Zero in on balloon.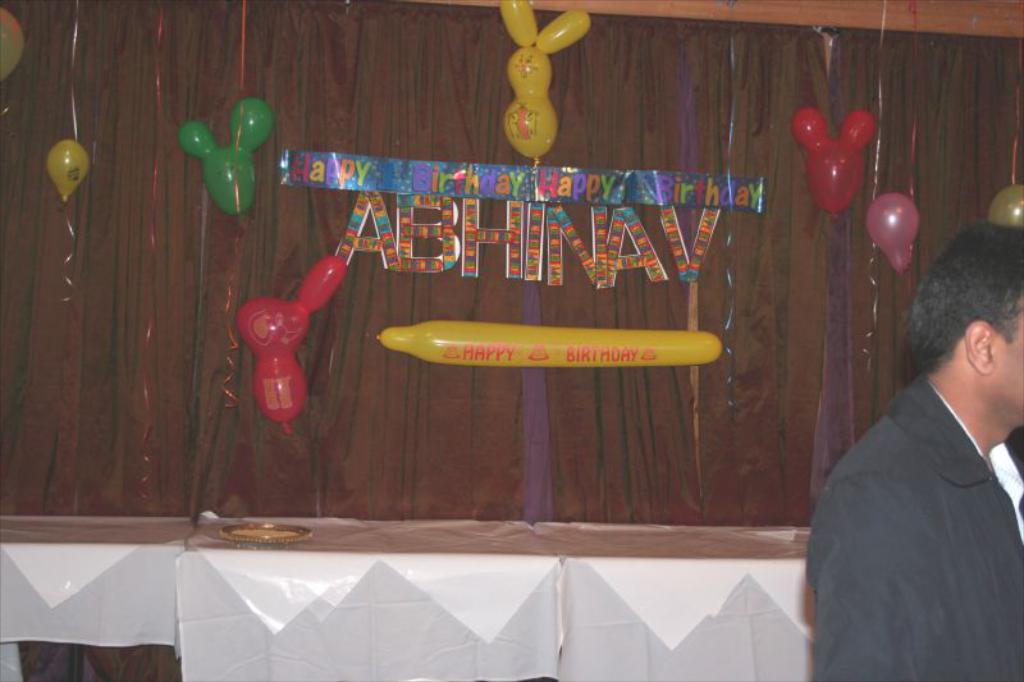
Zeroed in: [left=500, top=0, right=594, bottom=166].
